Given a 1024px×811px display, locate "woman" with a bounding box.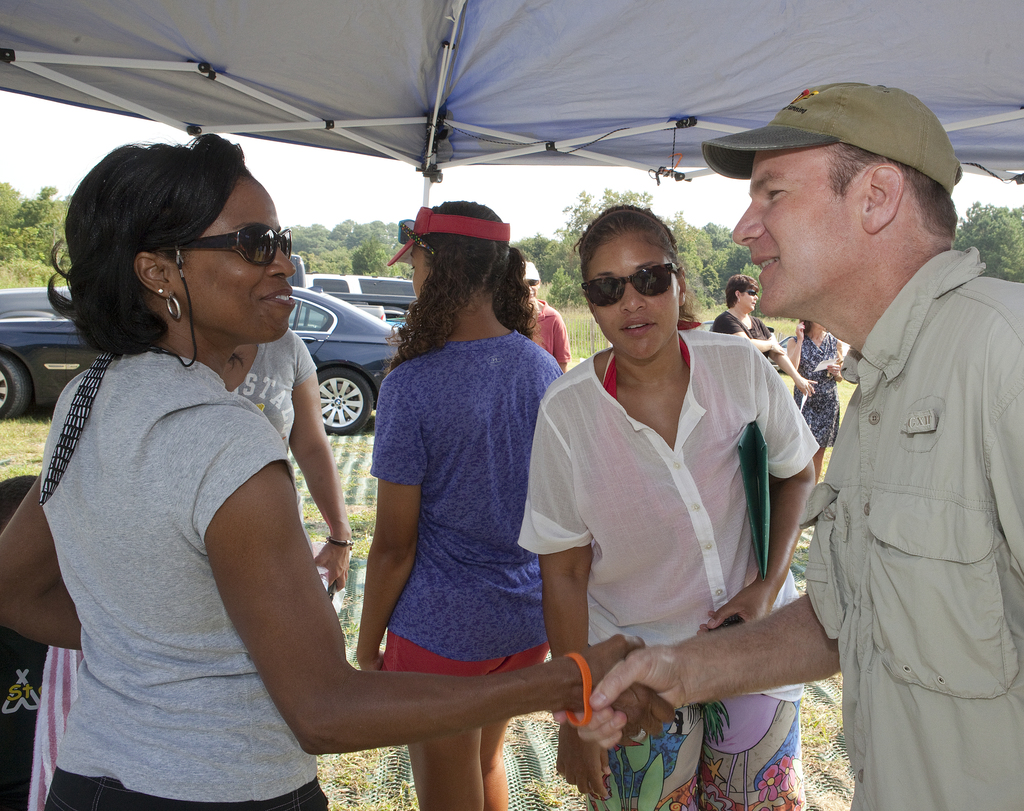
Located: 787:318:842:482.
